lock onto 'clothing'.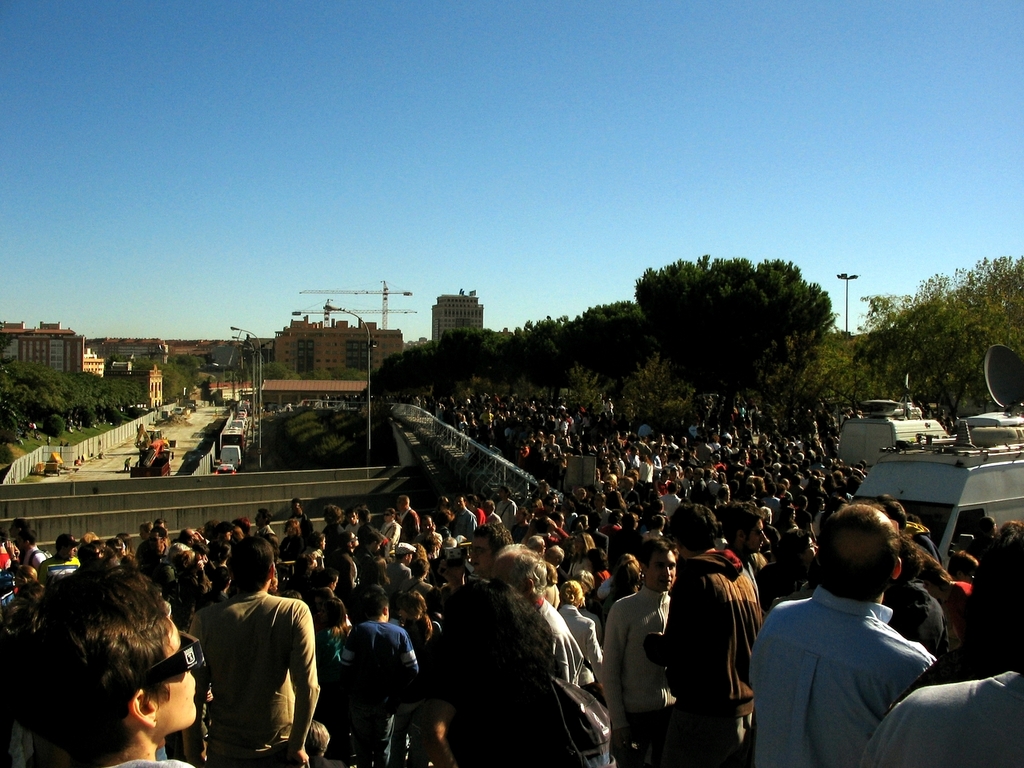
Locked: bbox=(739, 582, 939, 764).
